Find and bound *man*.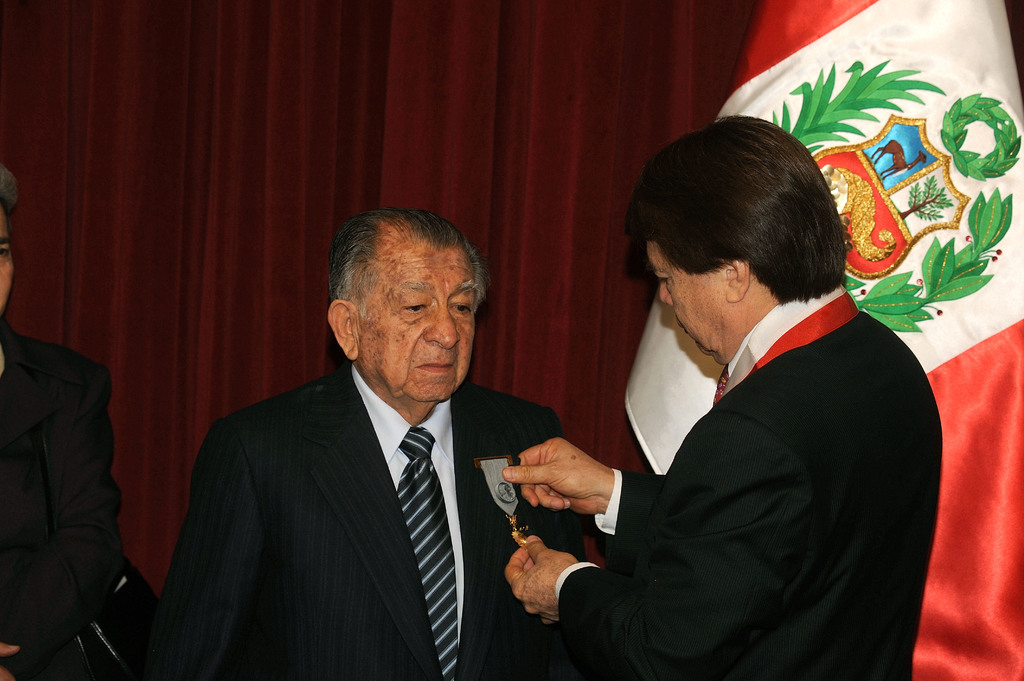
Bound: region(0, 167, 158, 680).
